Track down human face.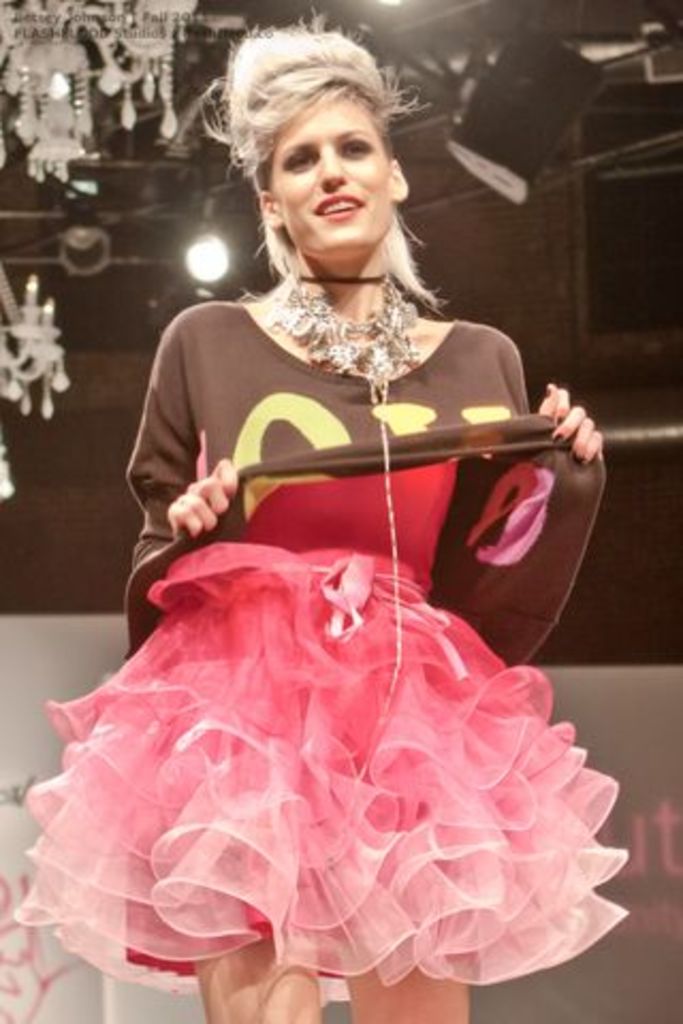
Tracked to 267/90/391/262.
